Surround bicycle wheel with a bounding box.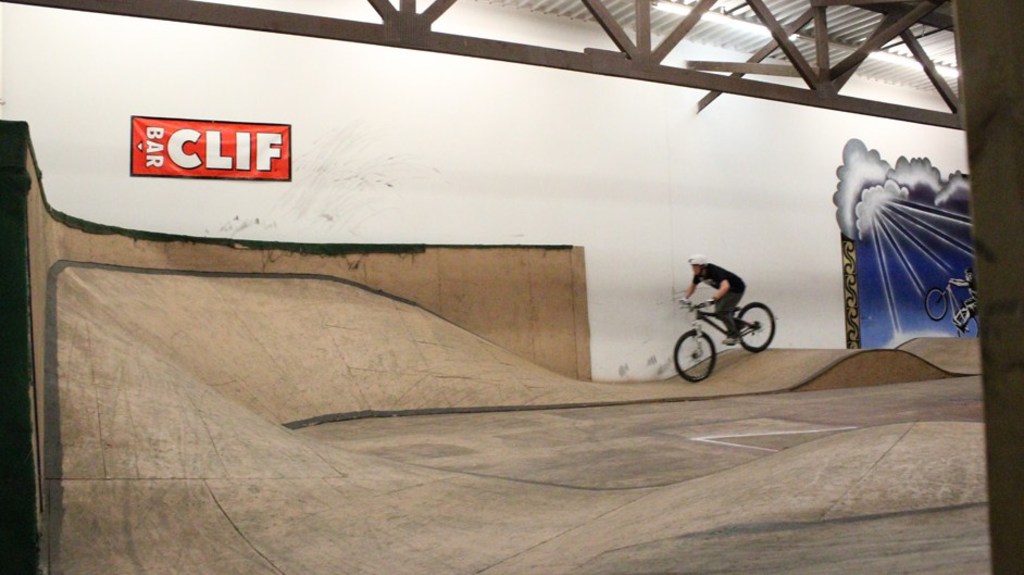
<box>677,326,714,389</box>.
